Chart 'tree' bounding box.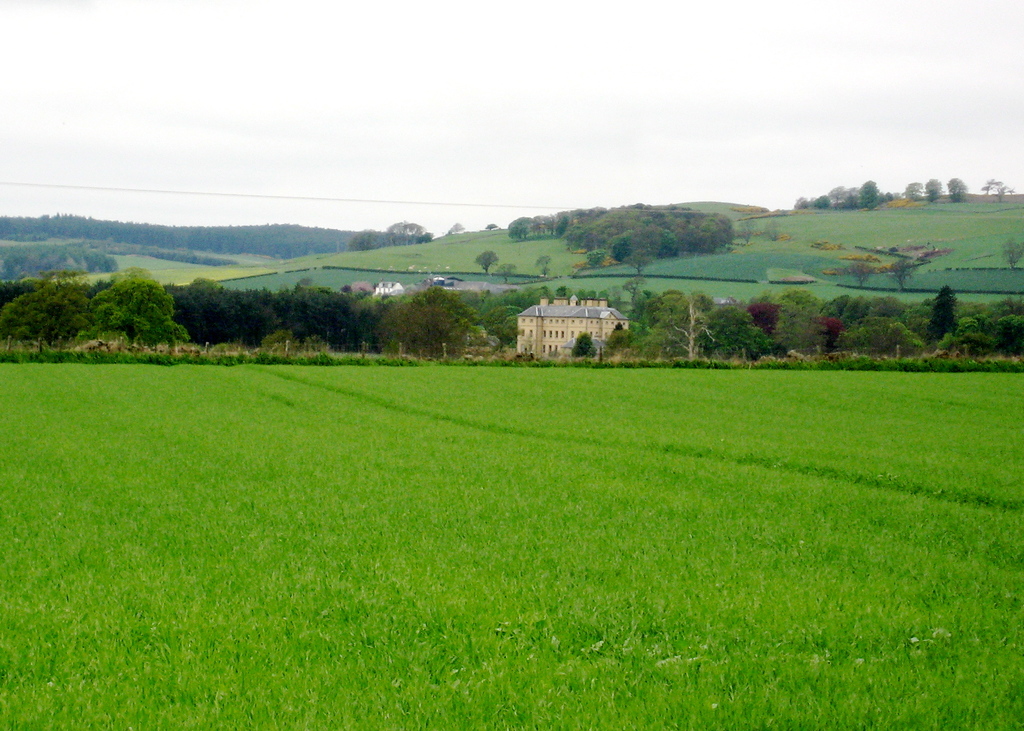
Charted: l=951, t=174, r=961, b=197.
